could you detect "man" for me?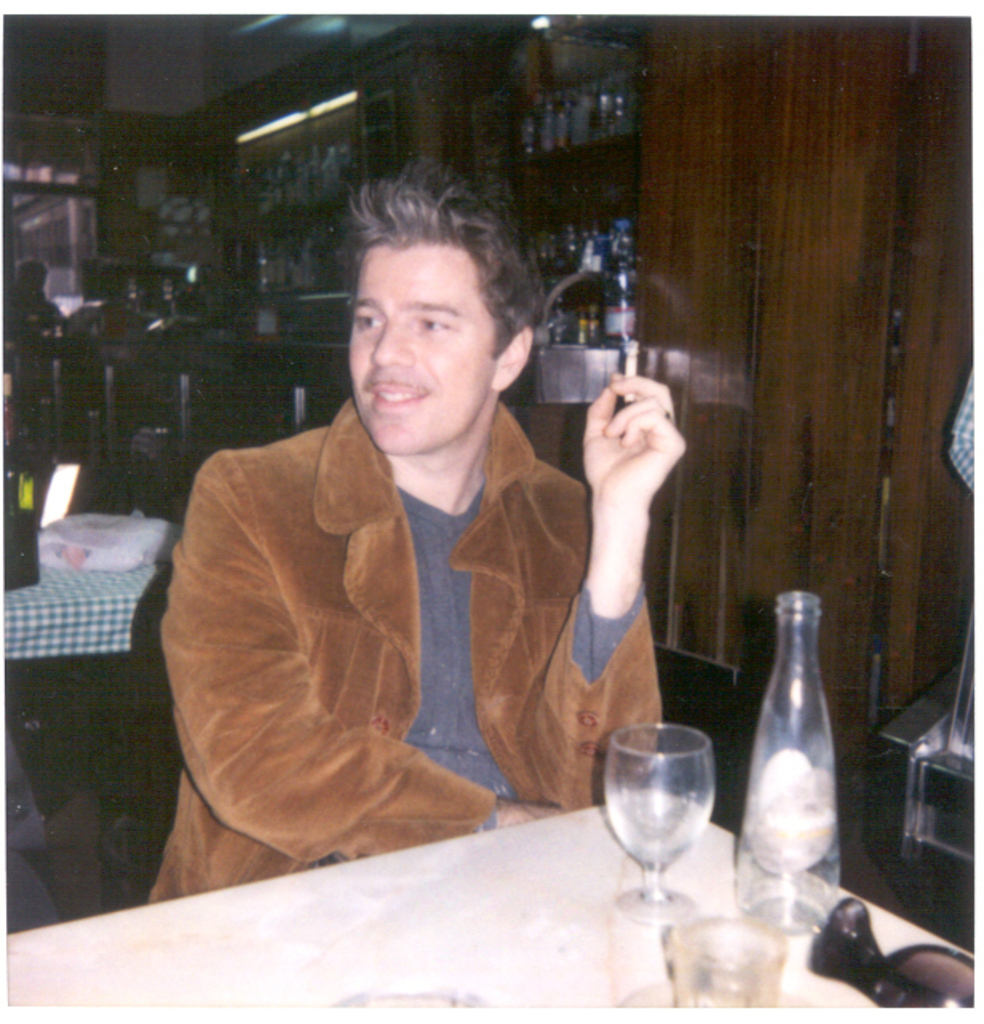
Detection result: select_region(155, 192, 714, 899).
